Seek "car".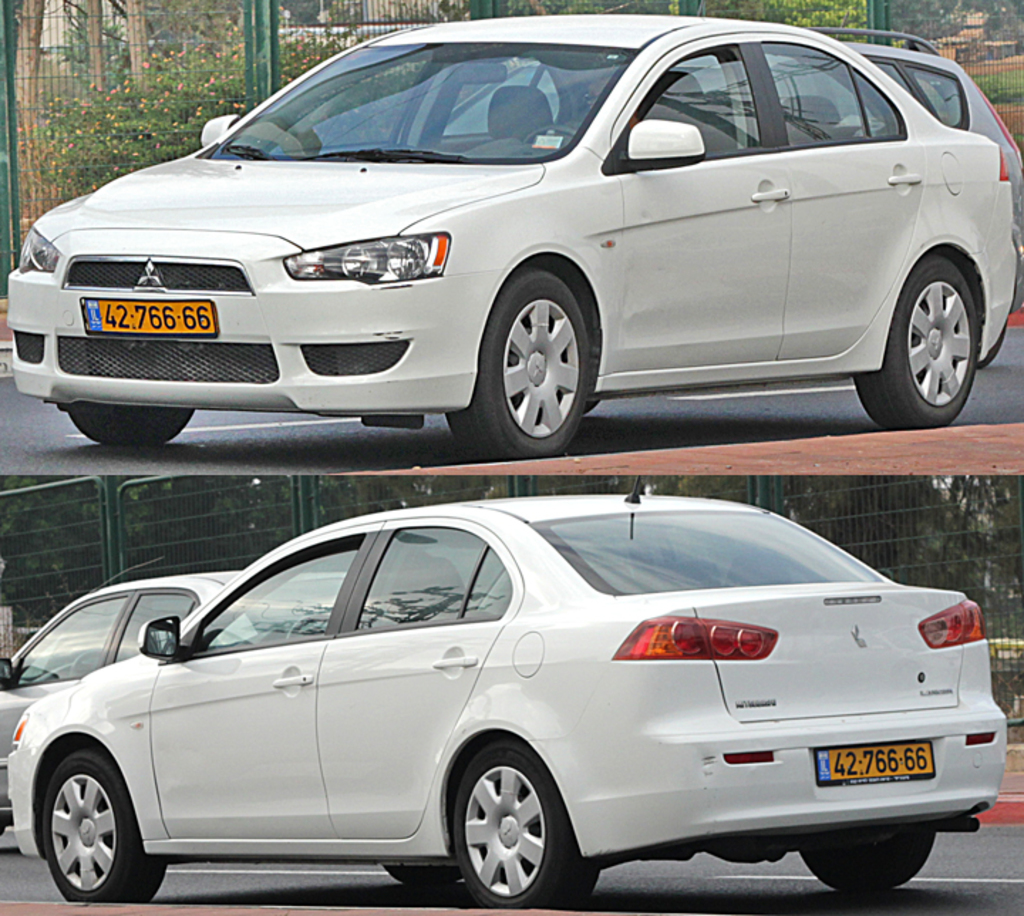
box(7, 13, 1015, 459).
